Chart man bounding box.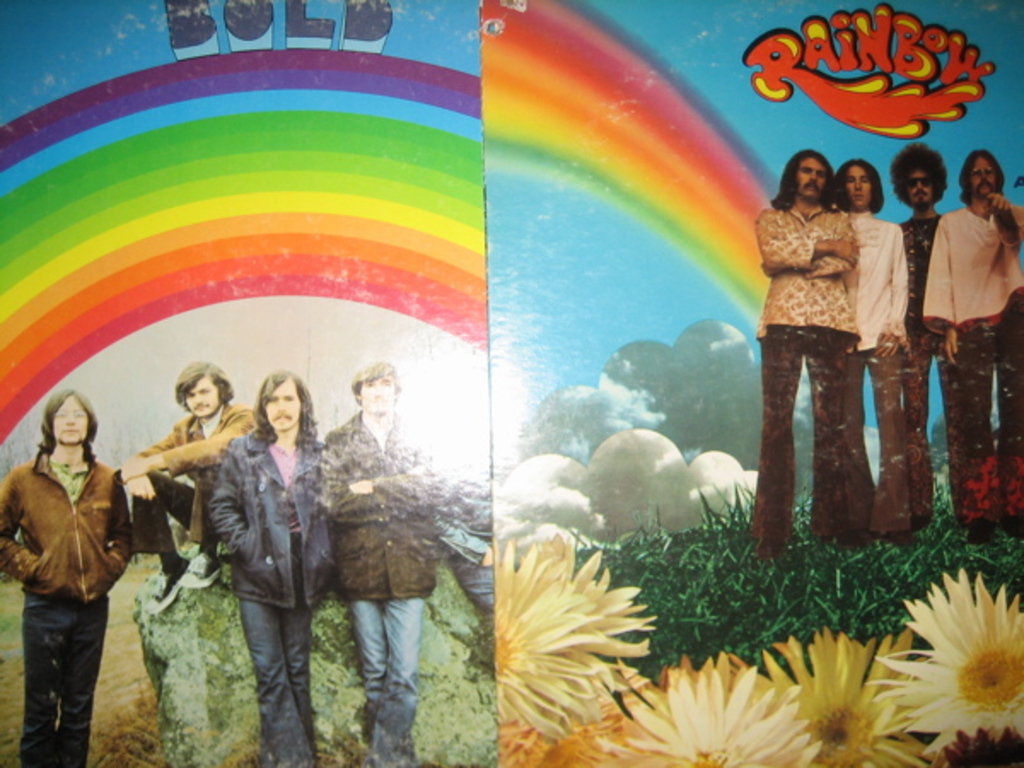
Charted: {"left": 321, "top": 358, "right": 452, "bottom": 761}.
